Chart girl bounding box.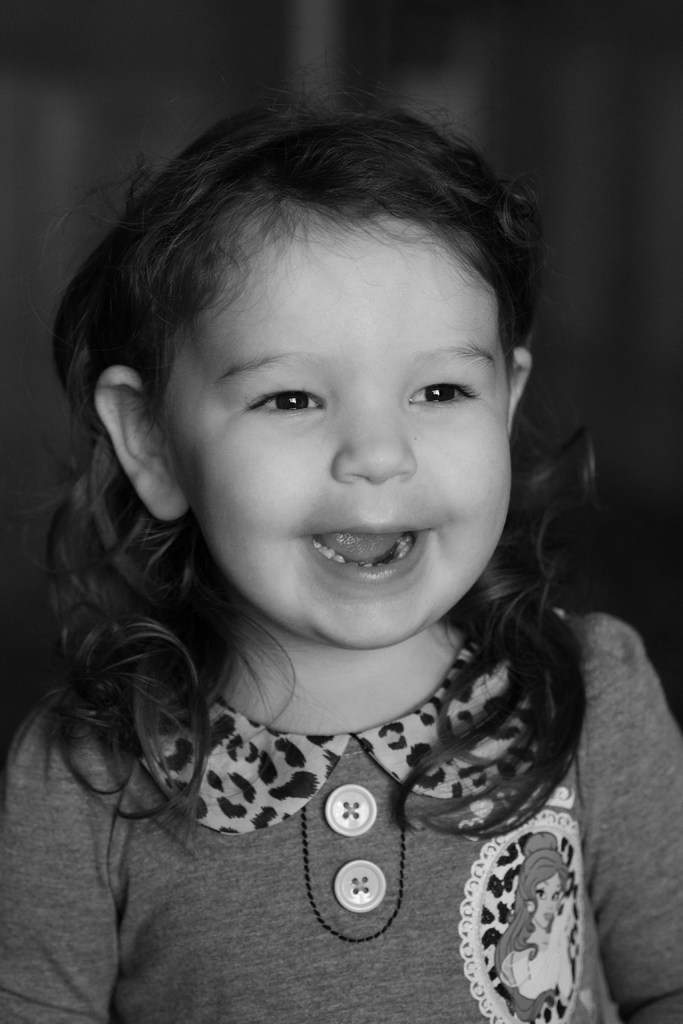
Charted: pyautogui.locateOnScreen(0, 39, 682, 1023).
